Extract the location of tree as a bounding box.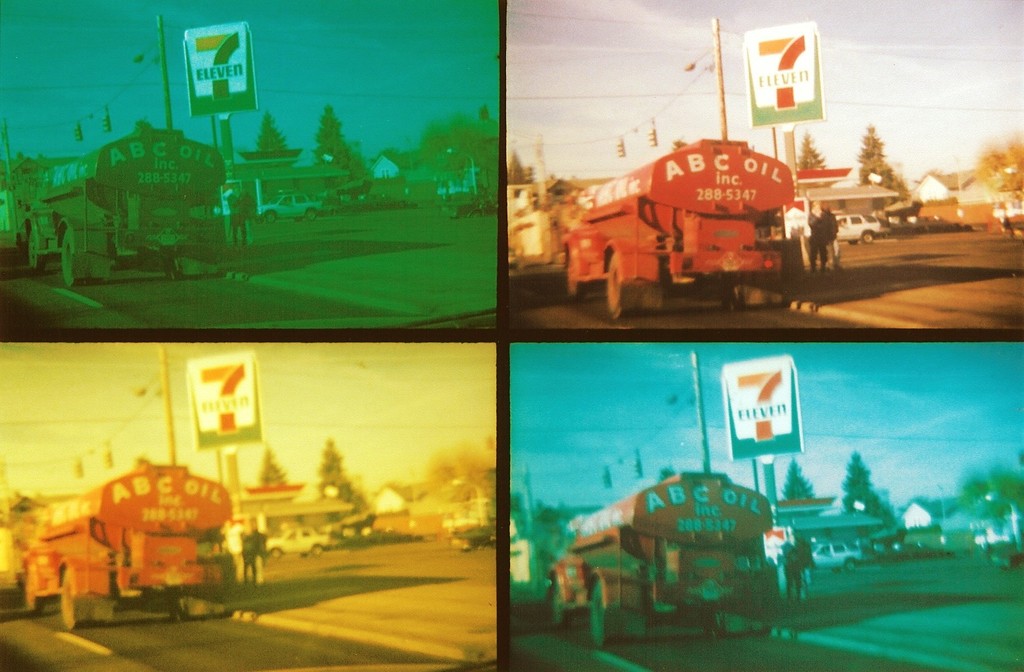
crop(782, 460, 817, 496).
